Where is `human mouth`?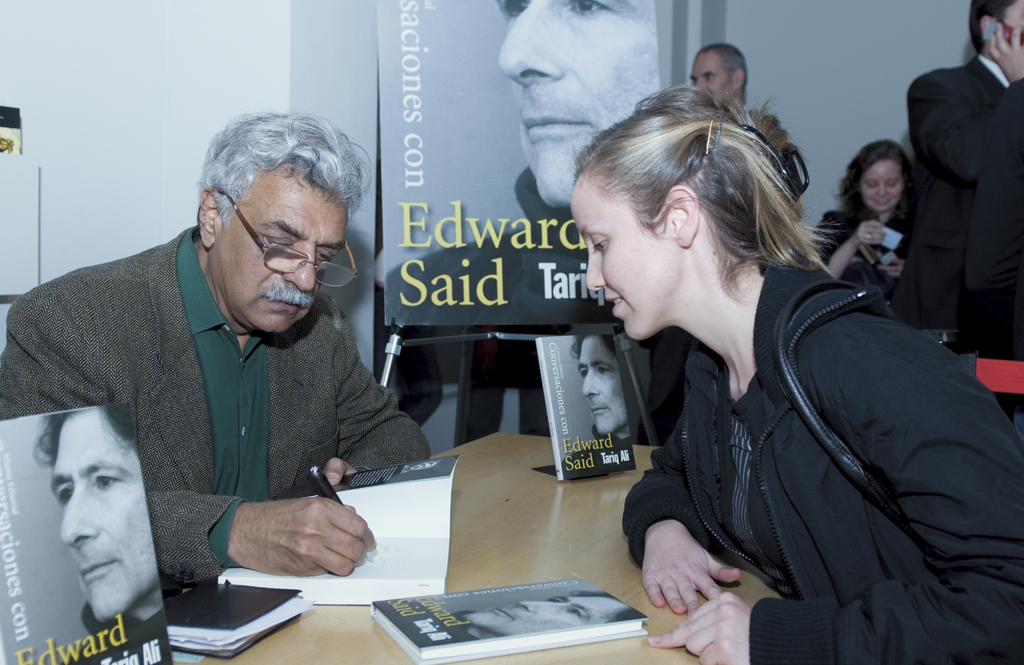
region(591, 404, 609, 415).
